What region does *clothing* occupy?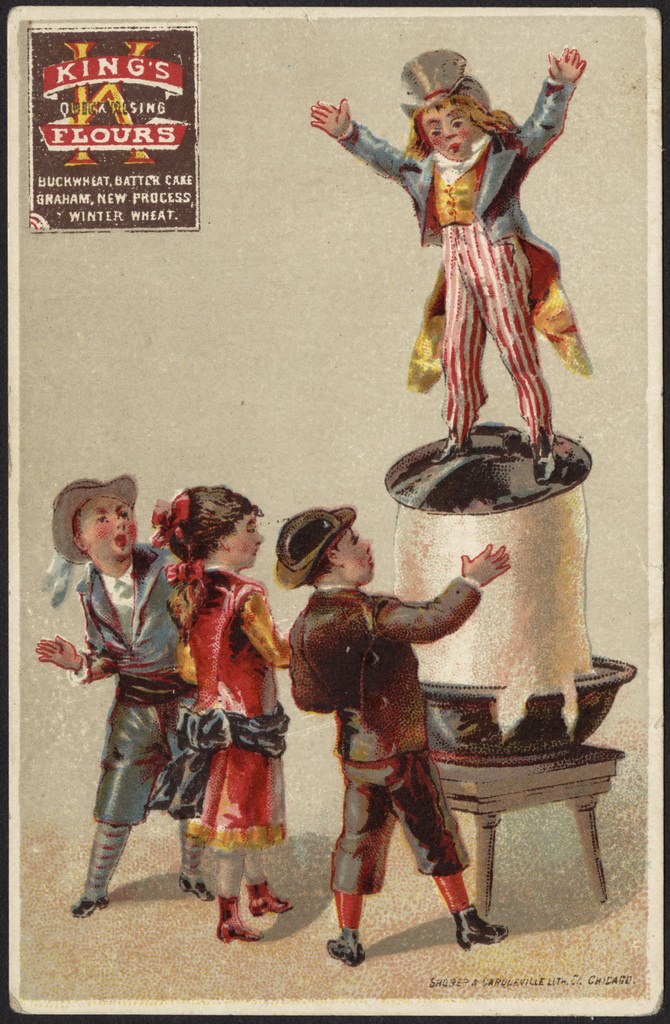
333, 88, 594, 481.
